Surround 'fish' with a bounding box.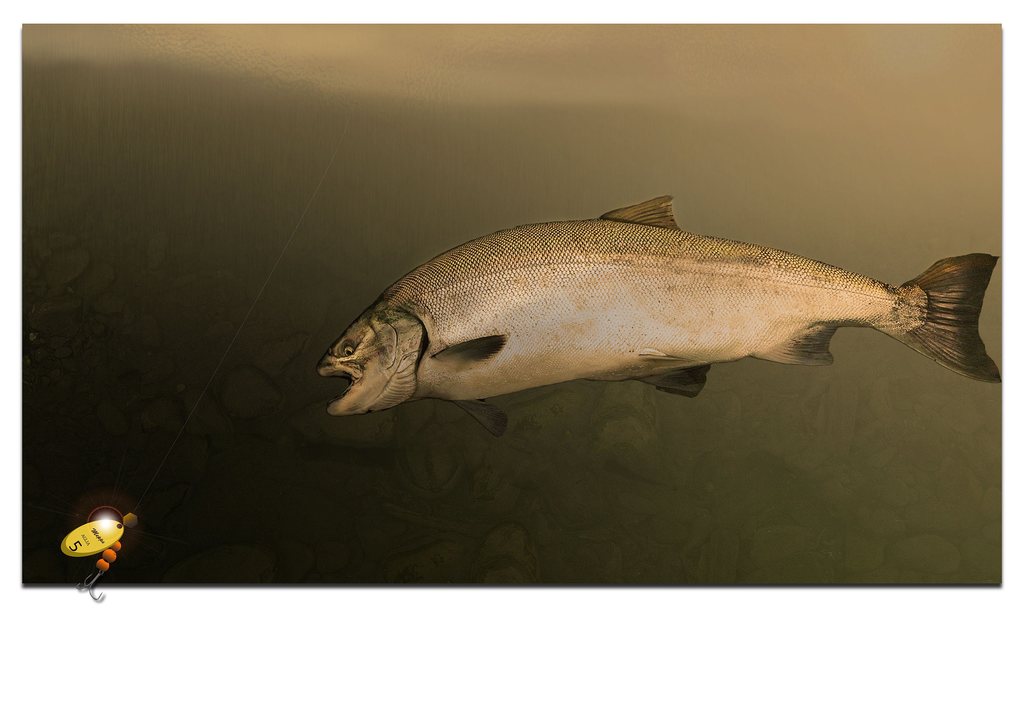
Rect(294, 188, 1012, 439).
